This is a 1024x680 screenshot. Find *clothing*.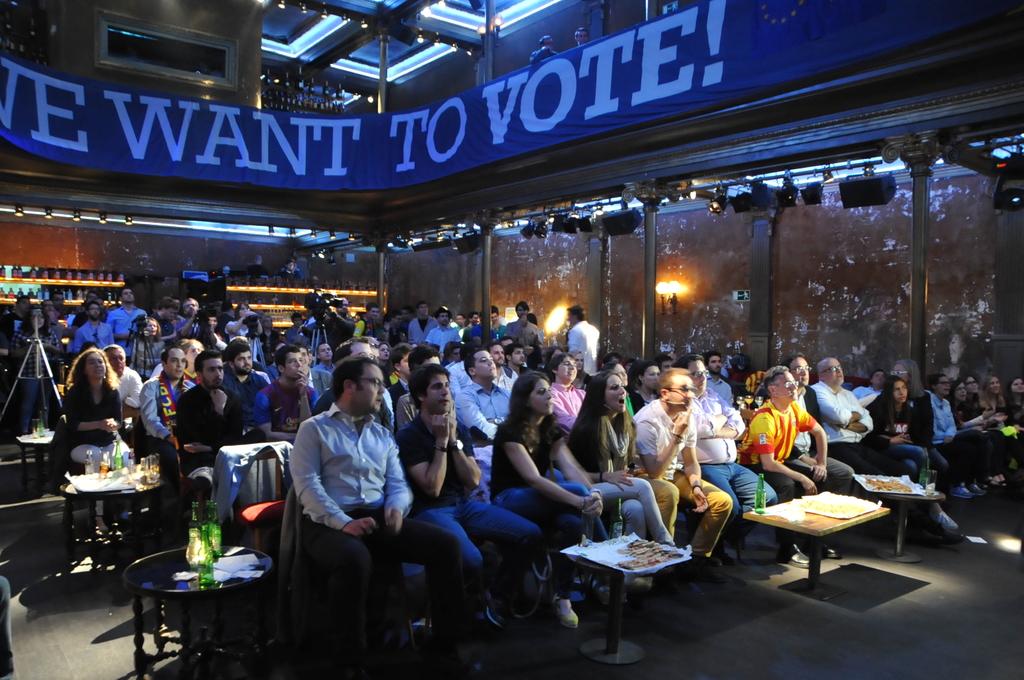
Bounding box: x1=207 y1=373 x2=285 y2=441.
